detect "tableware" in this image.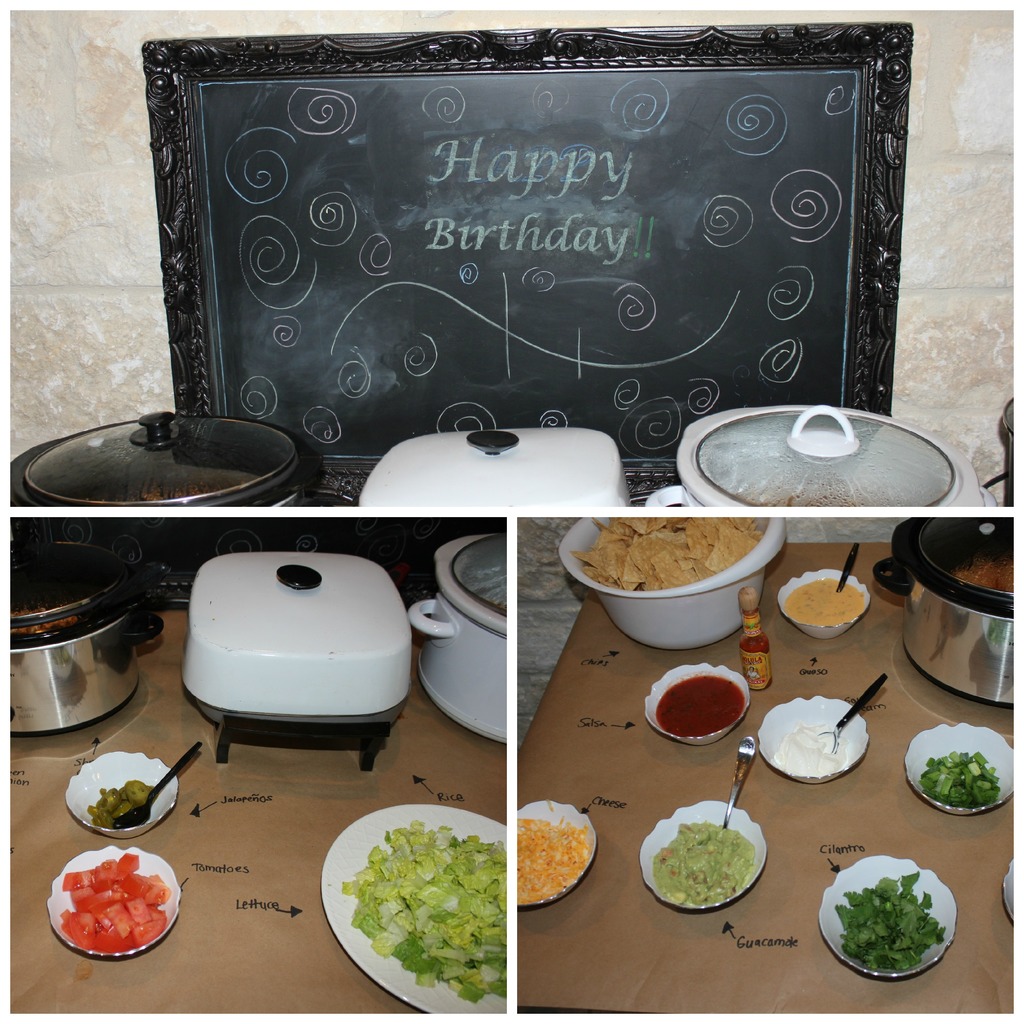
Detection: crop(42, 844, 179, 957).
